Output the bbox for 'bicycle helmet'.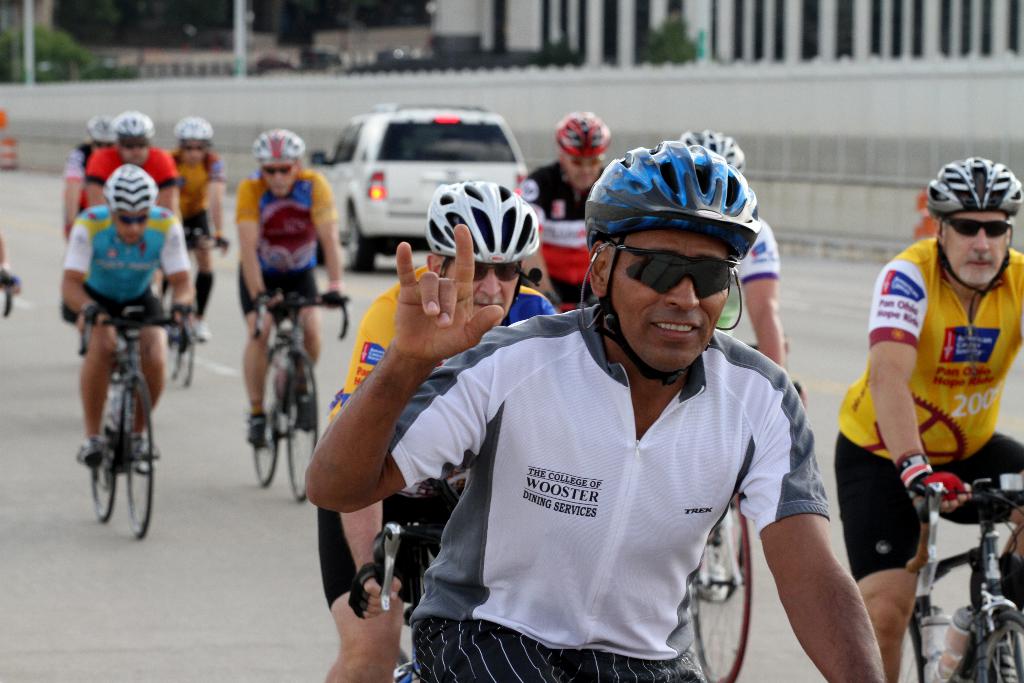
BBox(582, 136, 756, 251).
